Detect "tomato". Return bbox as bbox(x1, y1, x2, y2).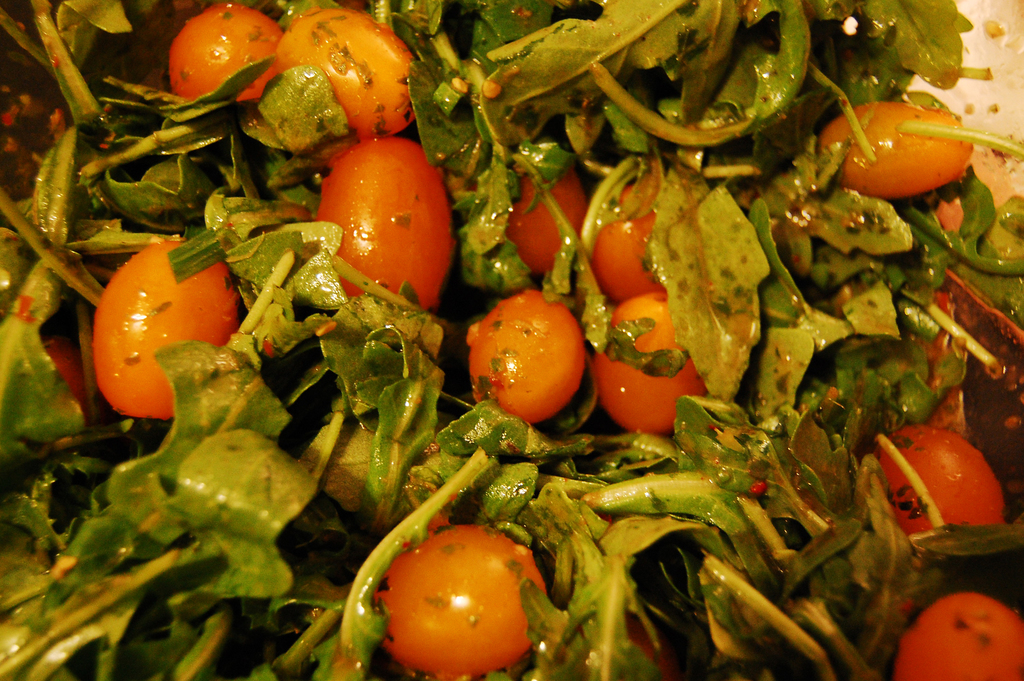
bbox(84, 238, 228, 425).
